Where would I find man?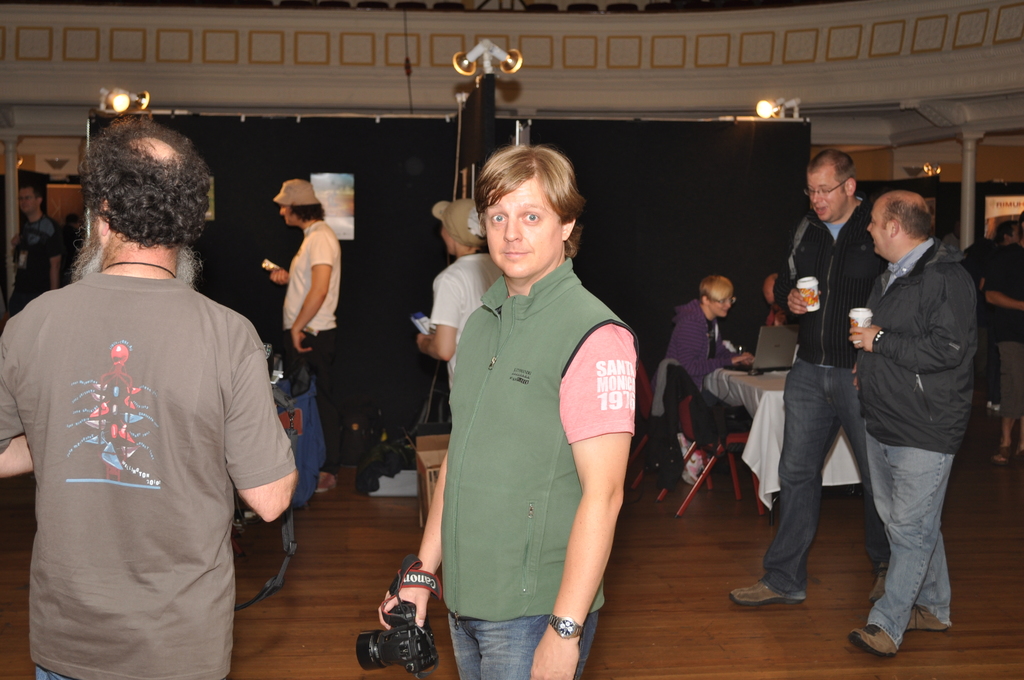
At crop(378, 143, 641, 679).
